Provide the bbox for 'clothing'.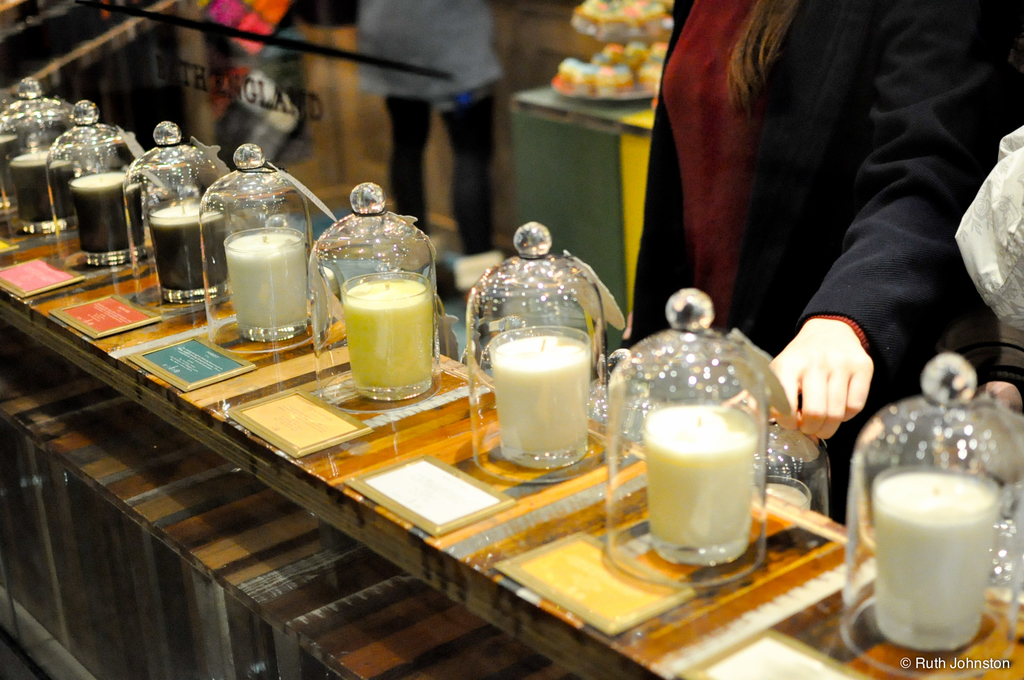
628 0 1023 528.
